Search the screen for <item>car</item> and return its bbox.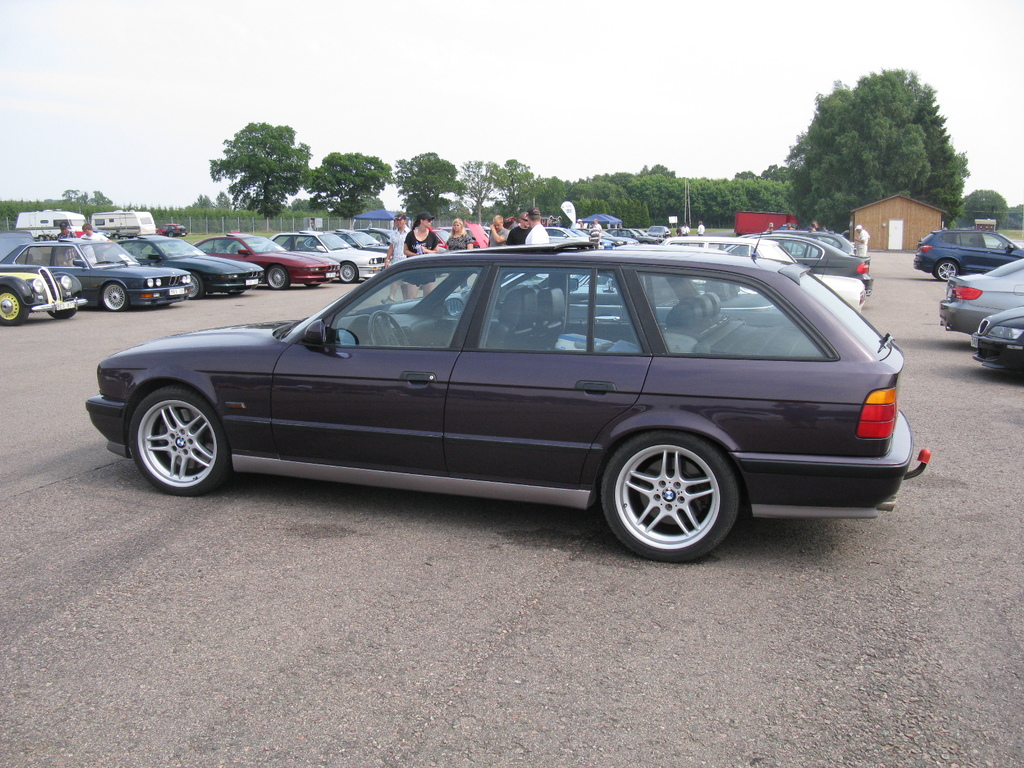
Found: bbox=(966, 308, 1023, 371).
